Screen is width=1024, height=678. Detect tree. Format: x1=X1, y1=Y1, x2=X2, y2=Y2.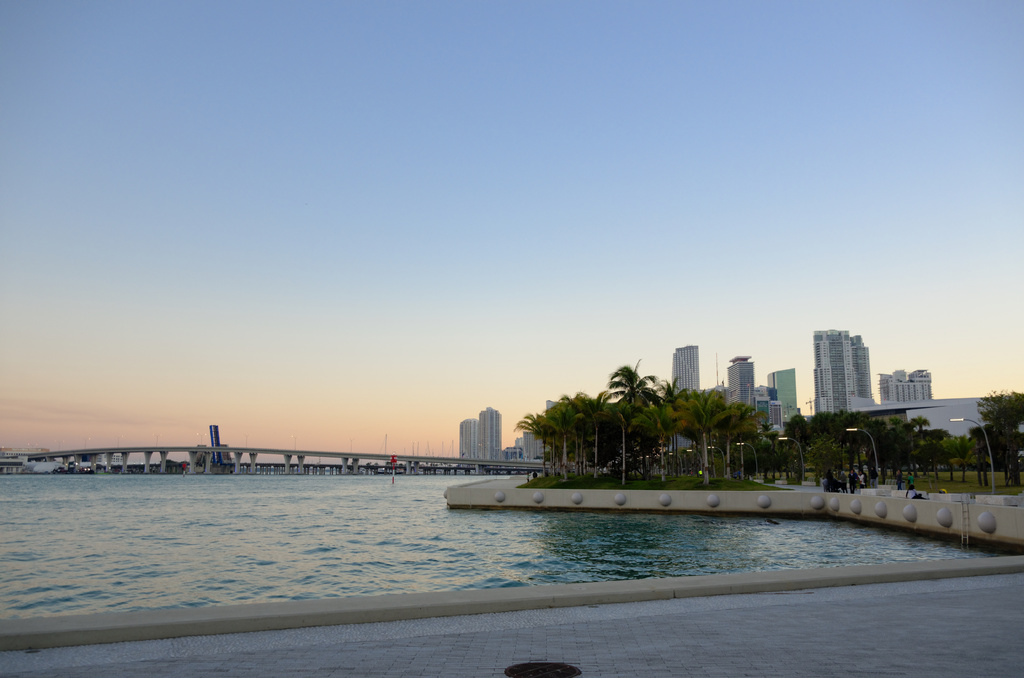
x1=596, y1=359, x2=668, y2=447.
